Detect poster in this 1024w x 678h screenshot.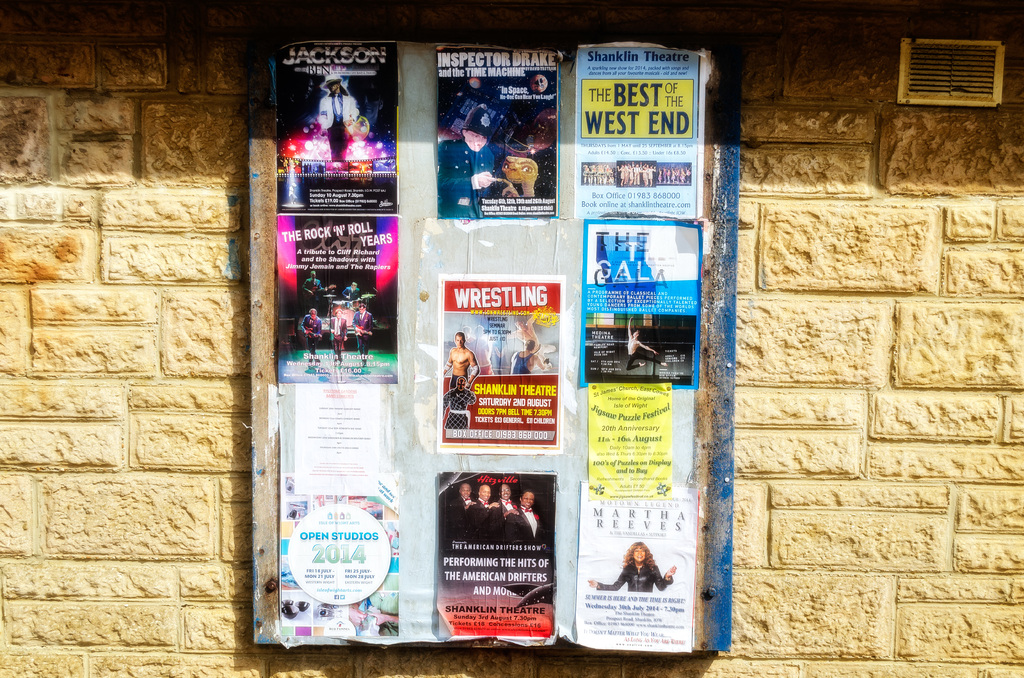
Detection: [left=580, top=216, right=702, bottom=389].
